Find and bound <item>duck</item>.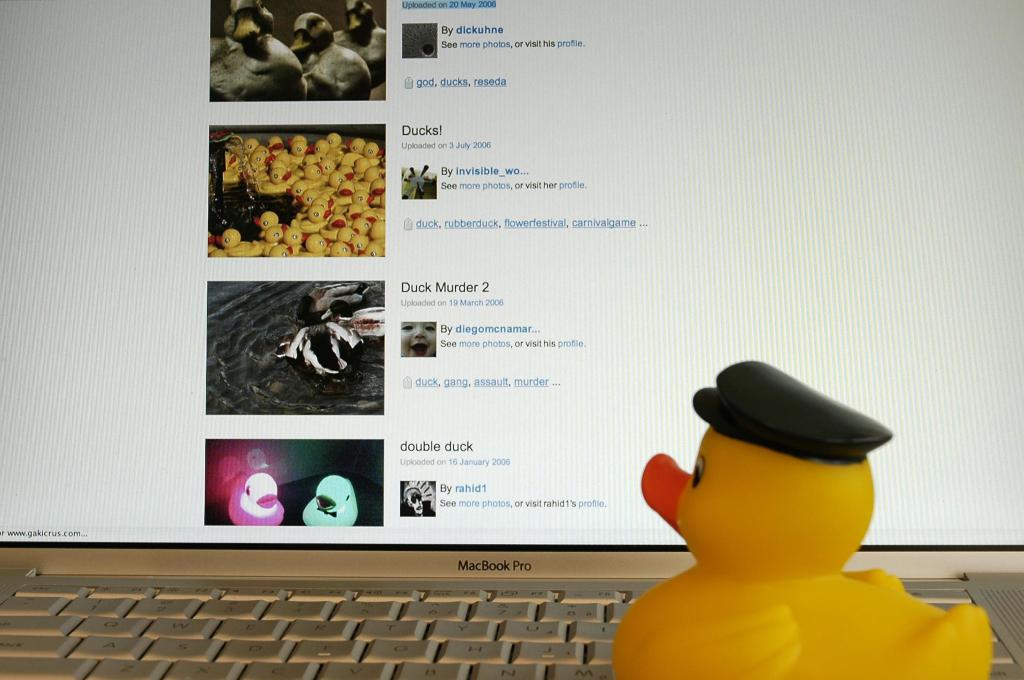
Bound: [213,0,308,99].
